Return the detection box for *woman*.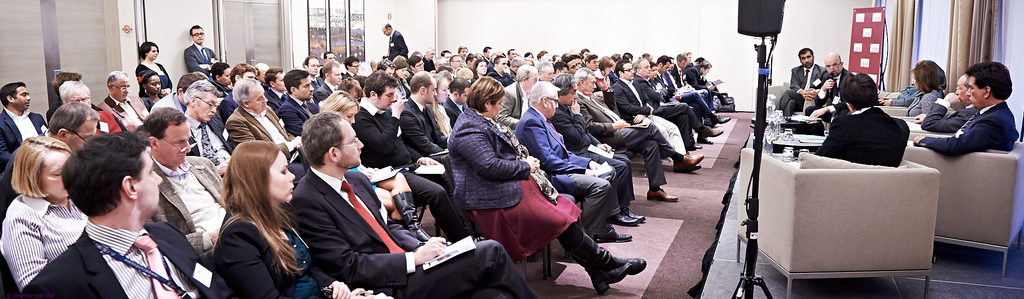
<region>315, 91, 435, 248</region>.
